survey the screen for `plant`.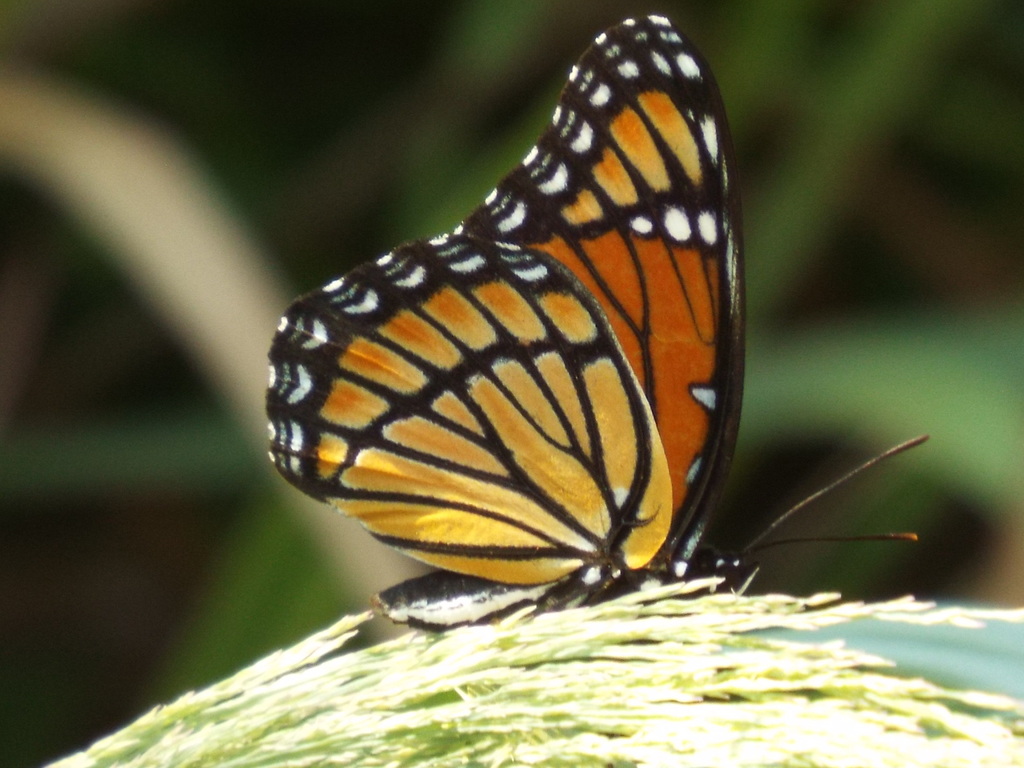
Survey found: Rect(38, 604, 1023, 767).
